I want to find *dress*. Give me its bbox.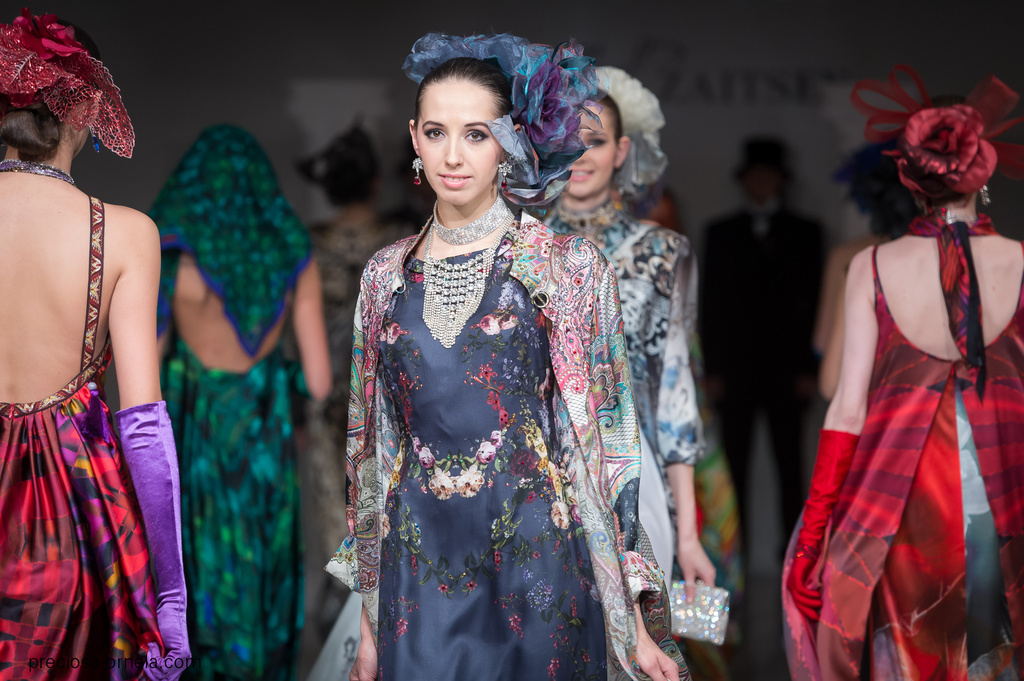
<bbox>0, 192, 165, 680</bbox>.
